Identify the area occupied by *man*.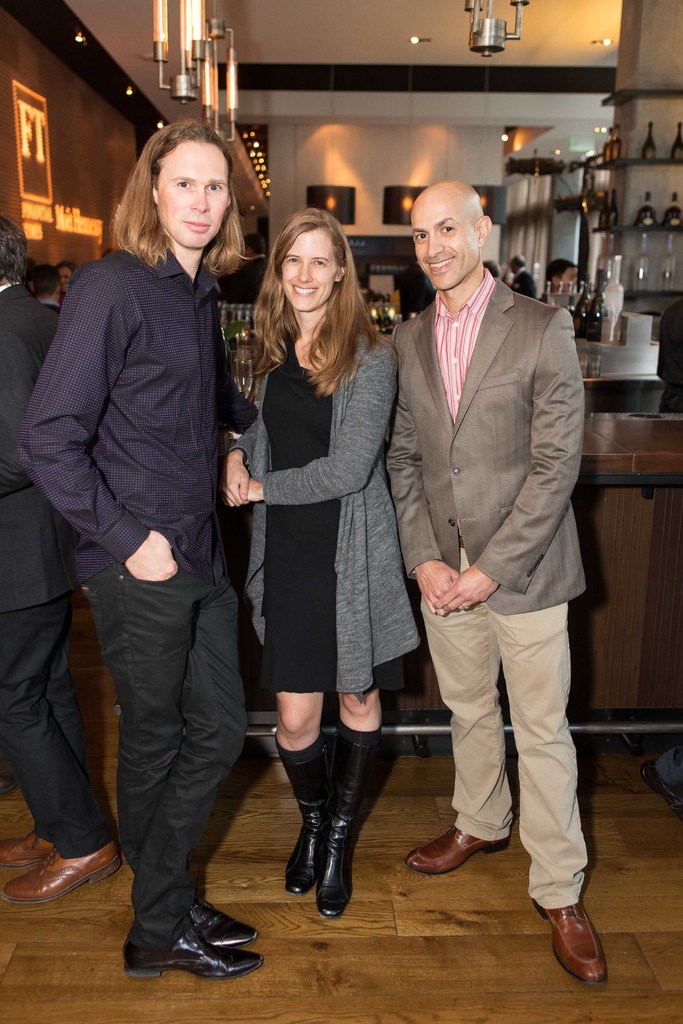
Area: {"x1": 26, "y1": 263, "x2": 63, "y2": 314}.
